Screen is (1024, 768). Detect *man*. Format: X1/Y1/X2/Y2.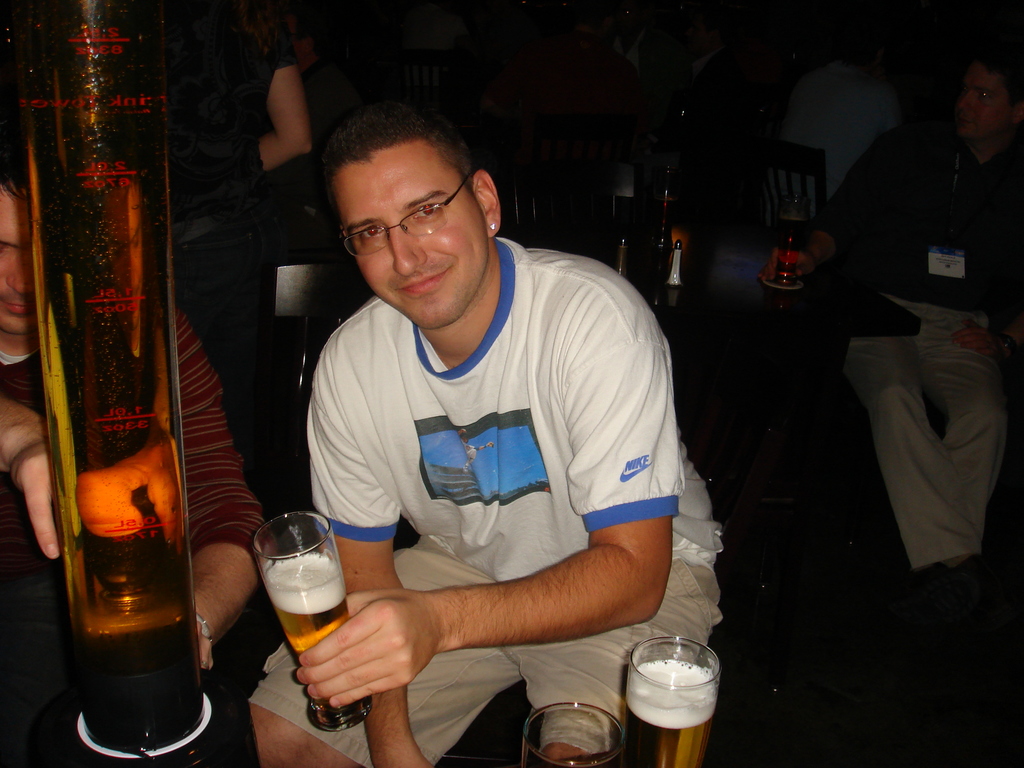
0/129/262/767.
